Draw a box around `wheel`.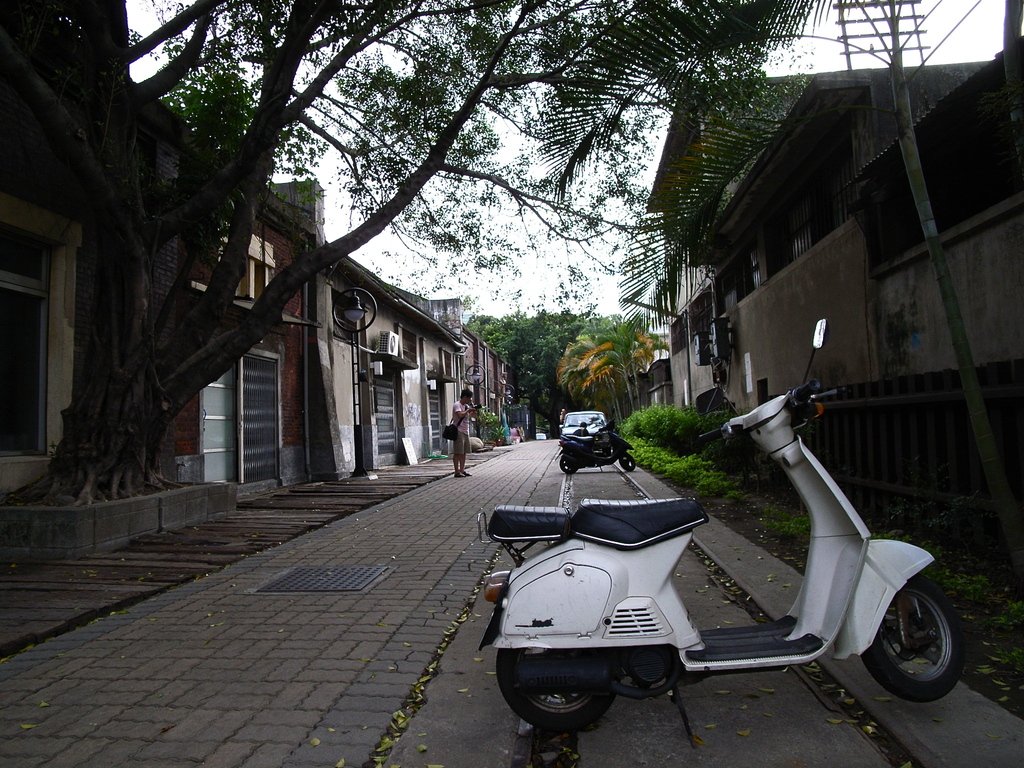
region(492, 643, 613, 733).
